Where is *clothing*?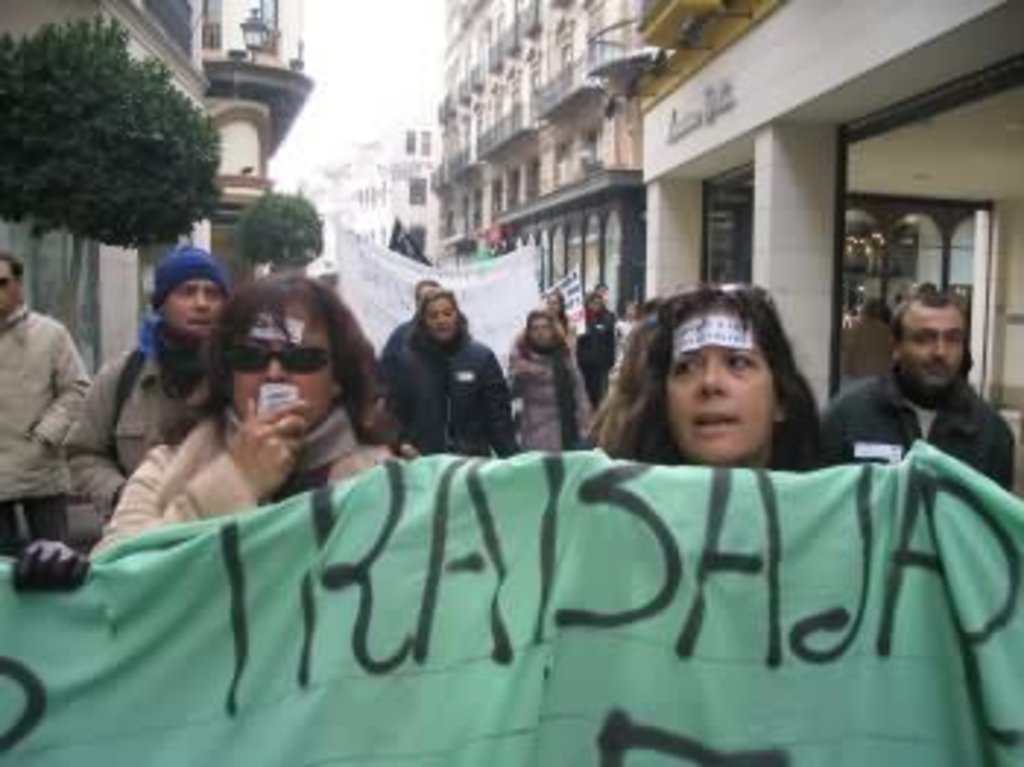
576,316,620,398.
